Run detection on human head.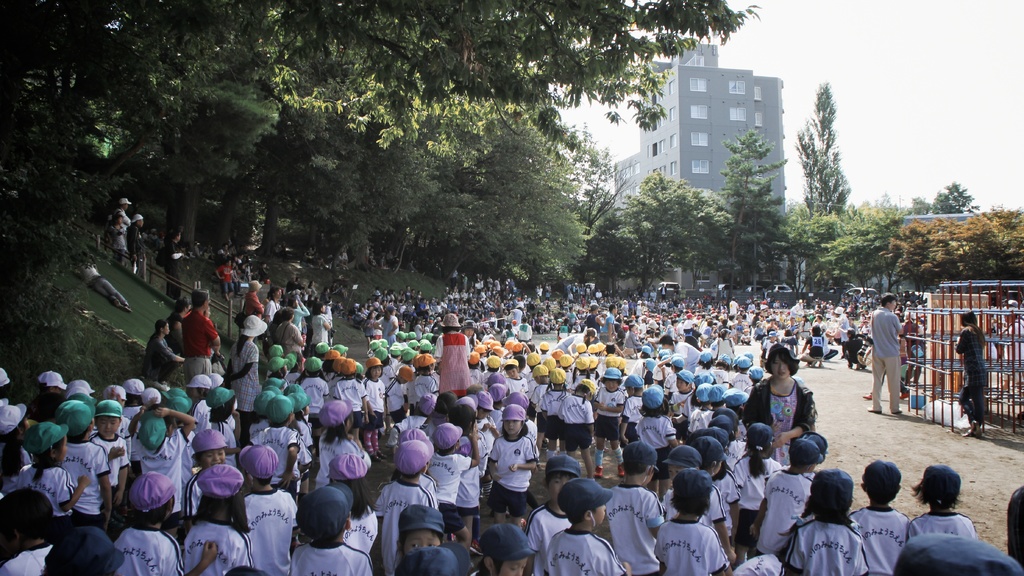
Result: (210,374,230,390).
